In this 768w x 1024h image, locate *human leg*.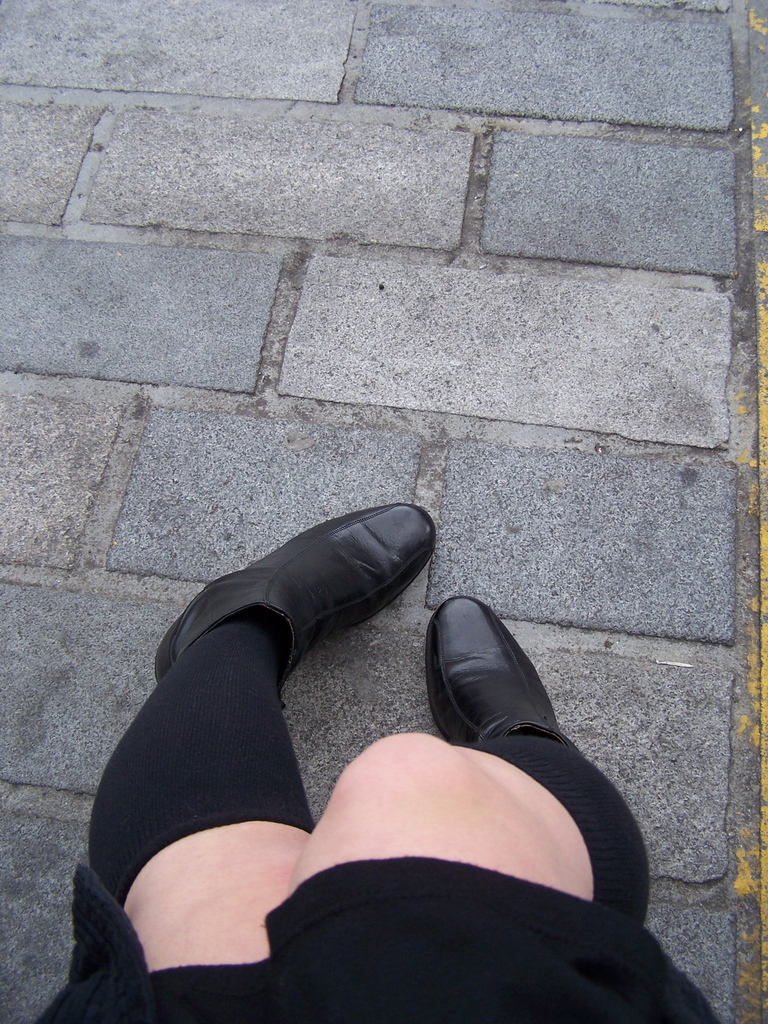
Bounding box: bbox=[289, 592, 656, 1023].
